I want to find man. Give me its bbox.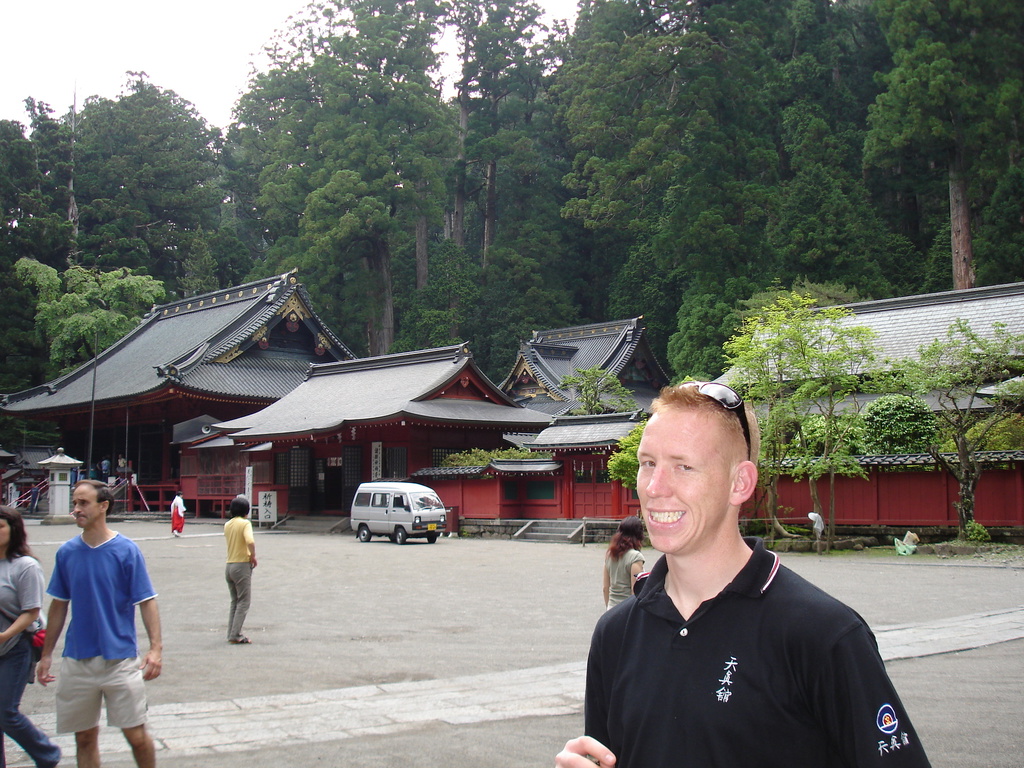
detection(566, 385, 913, 762).
